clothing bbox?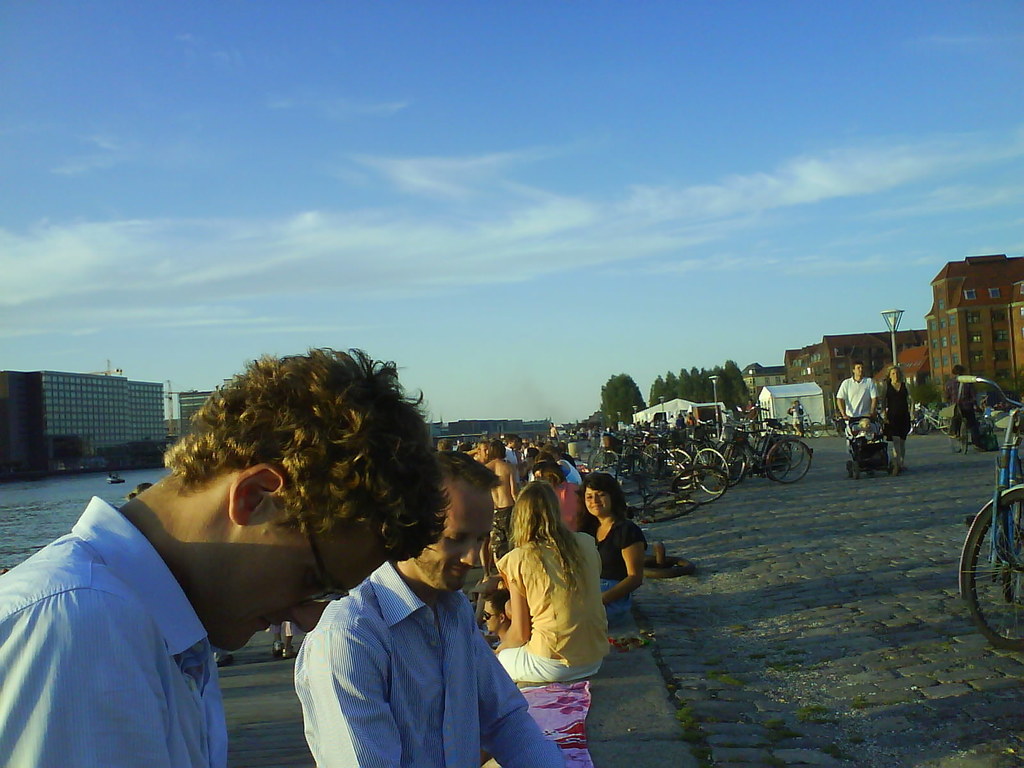
{"x1": 503, "y1": 447, "x2": 522, "y2": 492}
